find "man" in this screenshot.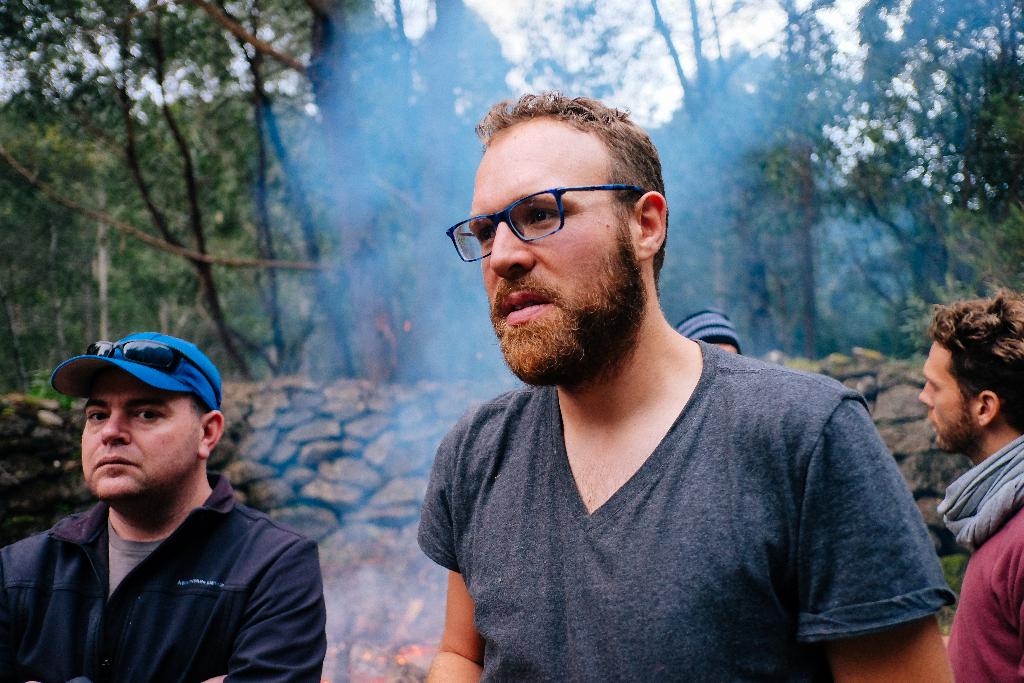
The bounding box for "man" is rect(919, 288, 1023, 682).
